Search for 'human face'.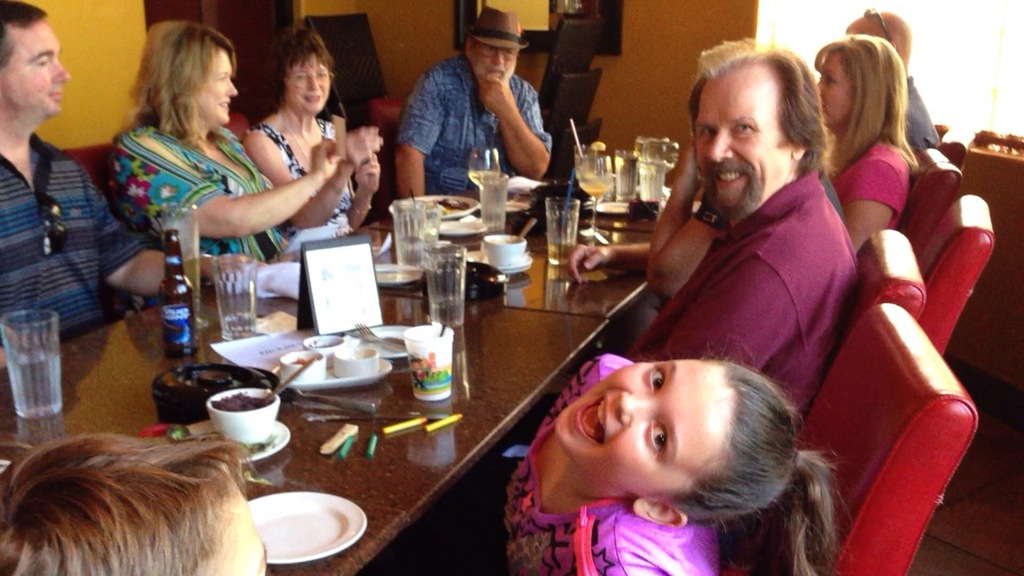
Found at [x1=0, y1=15, x2=70, y2=117].
